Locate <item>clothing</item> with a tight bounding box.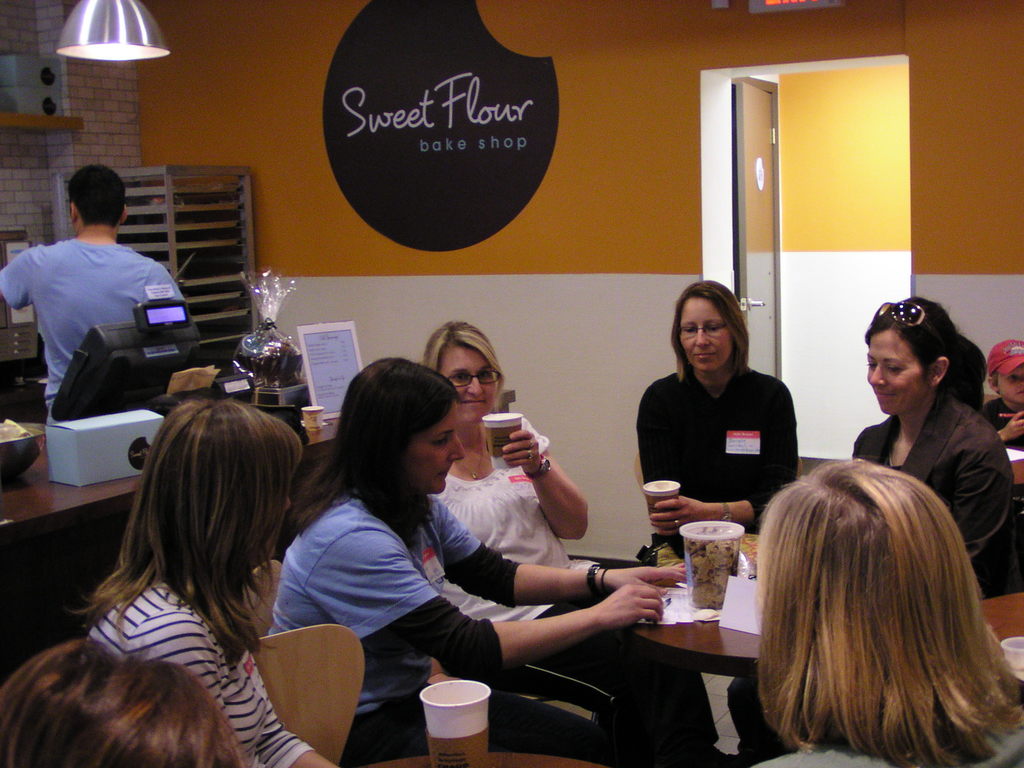
locate(434, 403, 718, 767).
